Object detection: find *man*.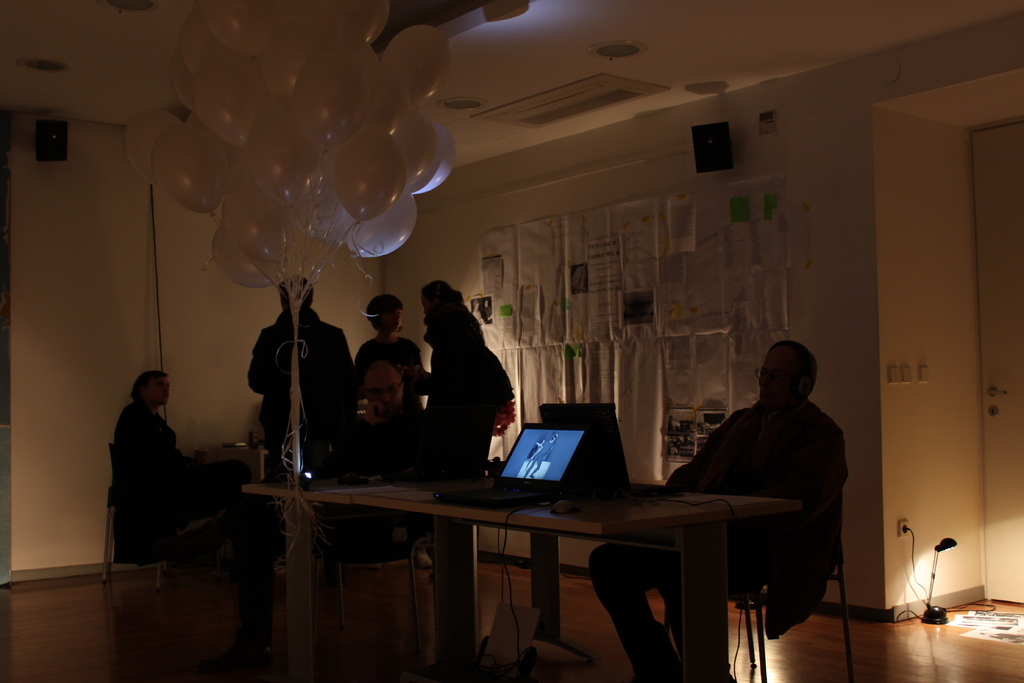
Rect(573, 338, 867, 682).
